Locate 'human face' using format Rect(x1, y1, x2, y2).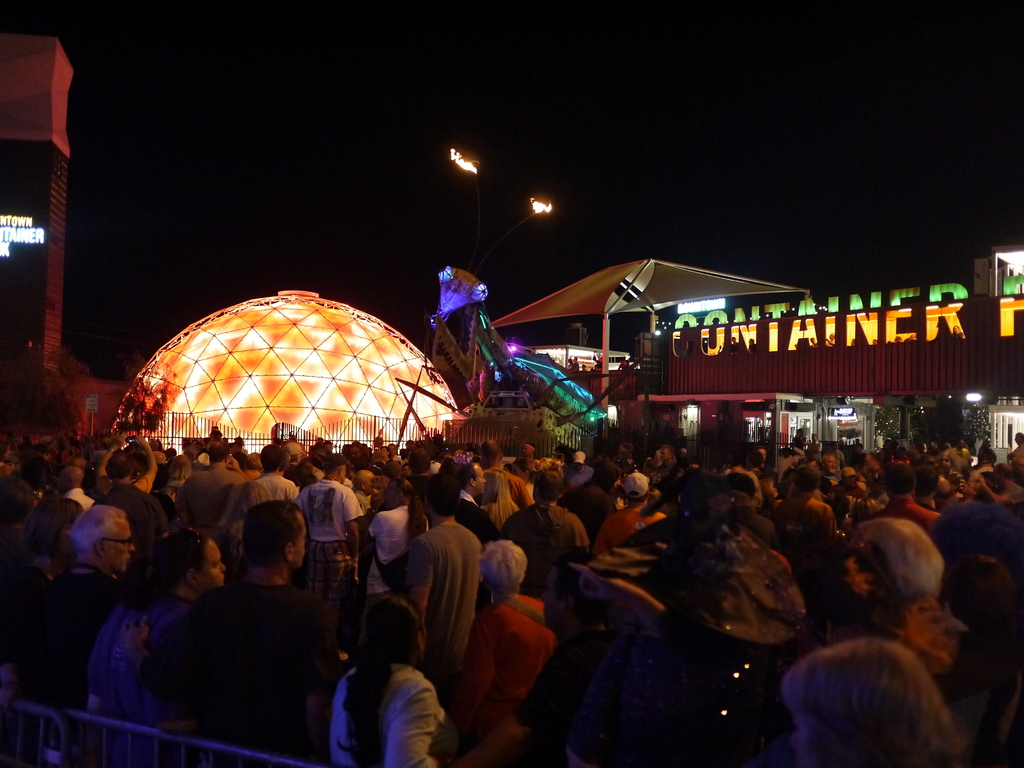
Rect(205, 538, 223, 592).
